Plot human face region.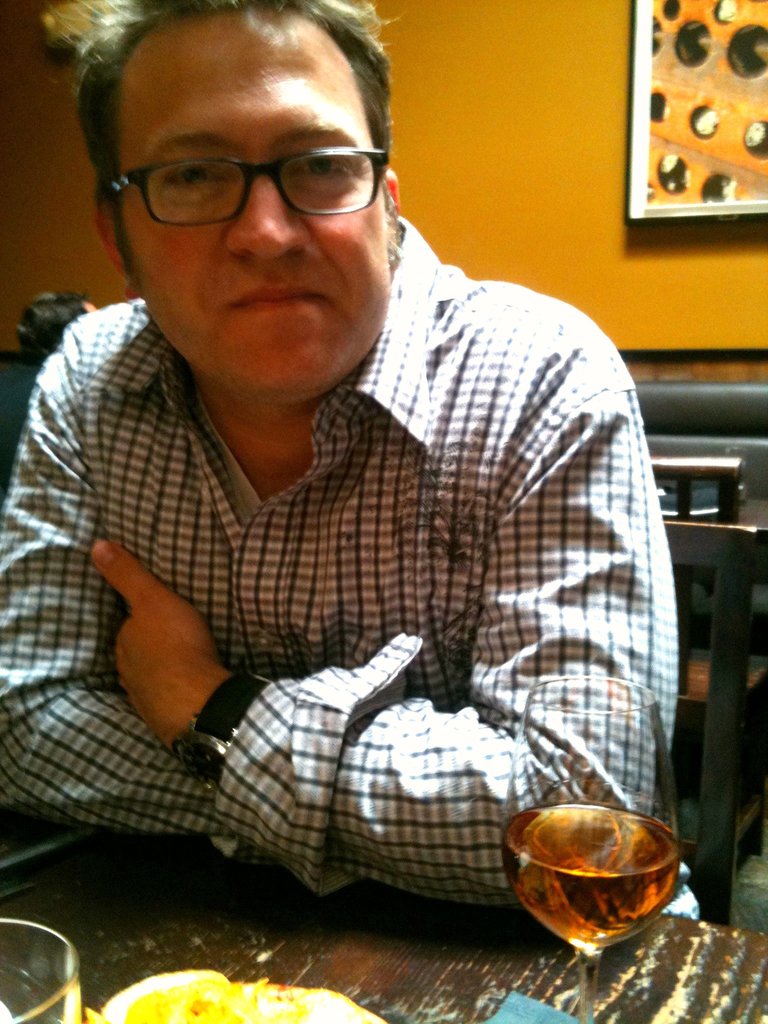
Plotted at x1=121, y1=13, x2=396, y2=408.
